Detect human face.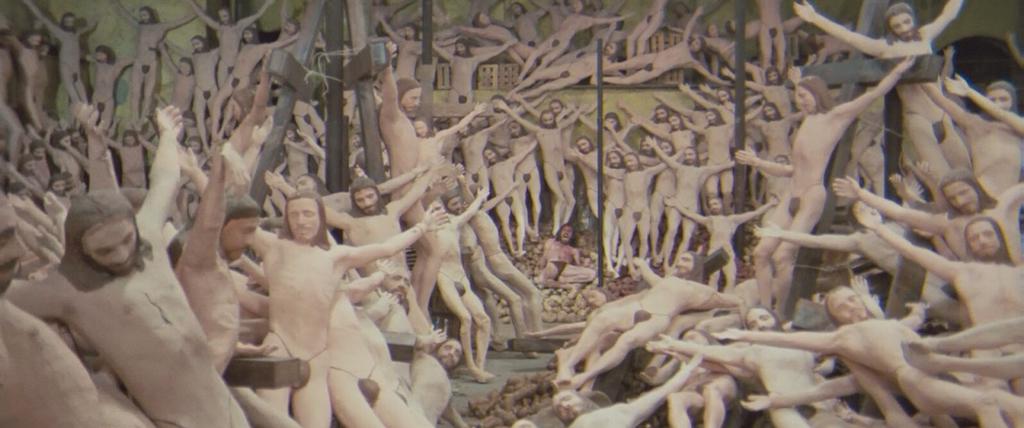
Detected at box=[550, 96, 566, 121].
